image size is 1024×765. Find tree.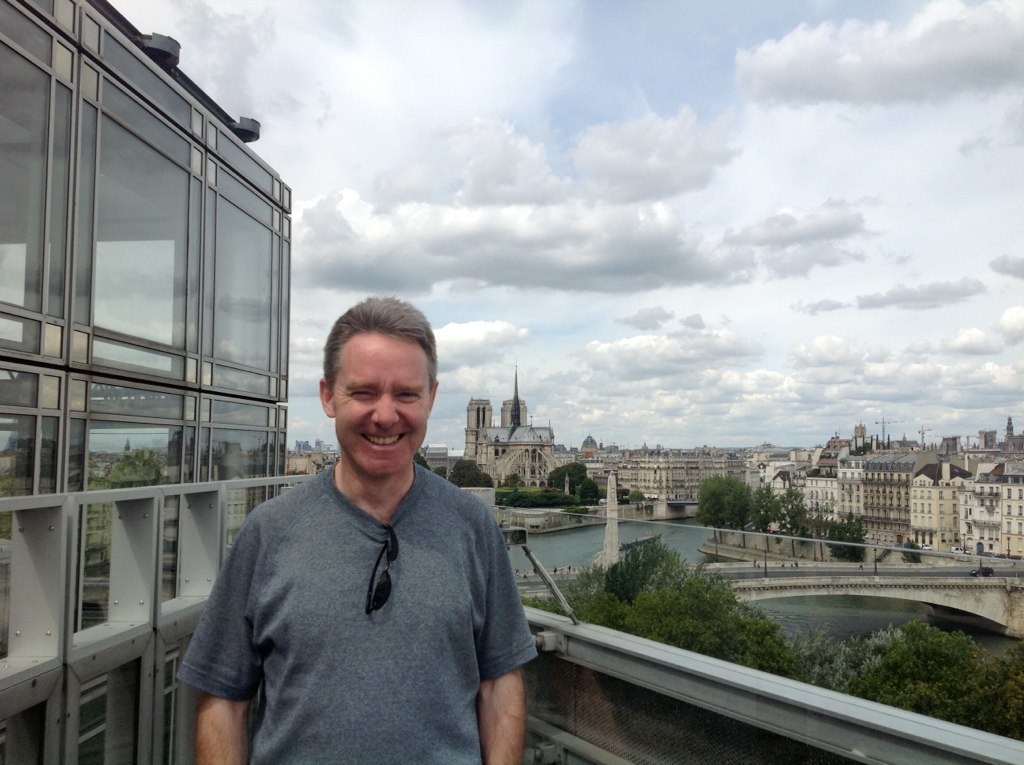
locate(976, 564, 992, 581).
